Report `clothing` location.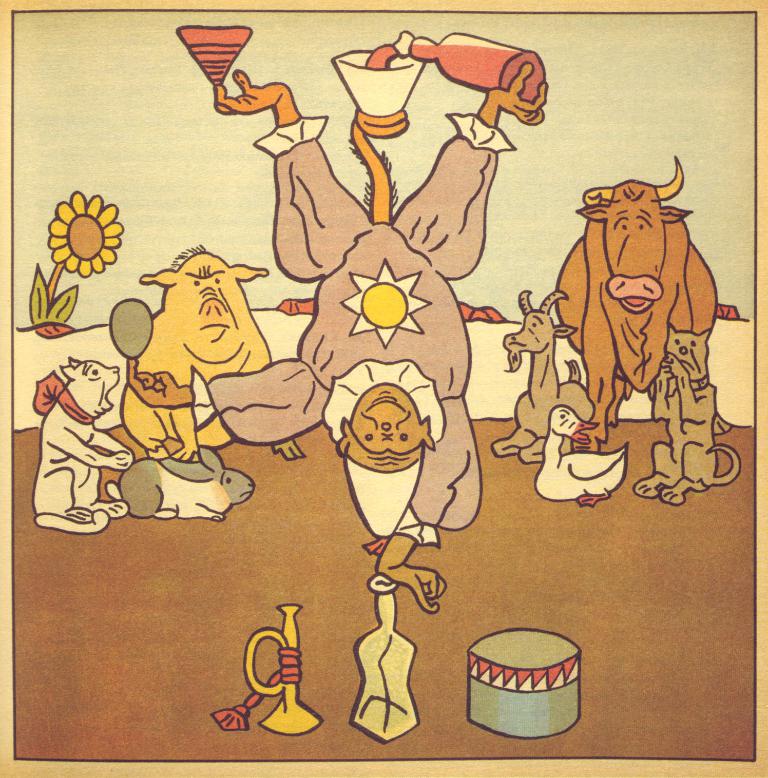
Report: locate(216, 116, 514, 543).
